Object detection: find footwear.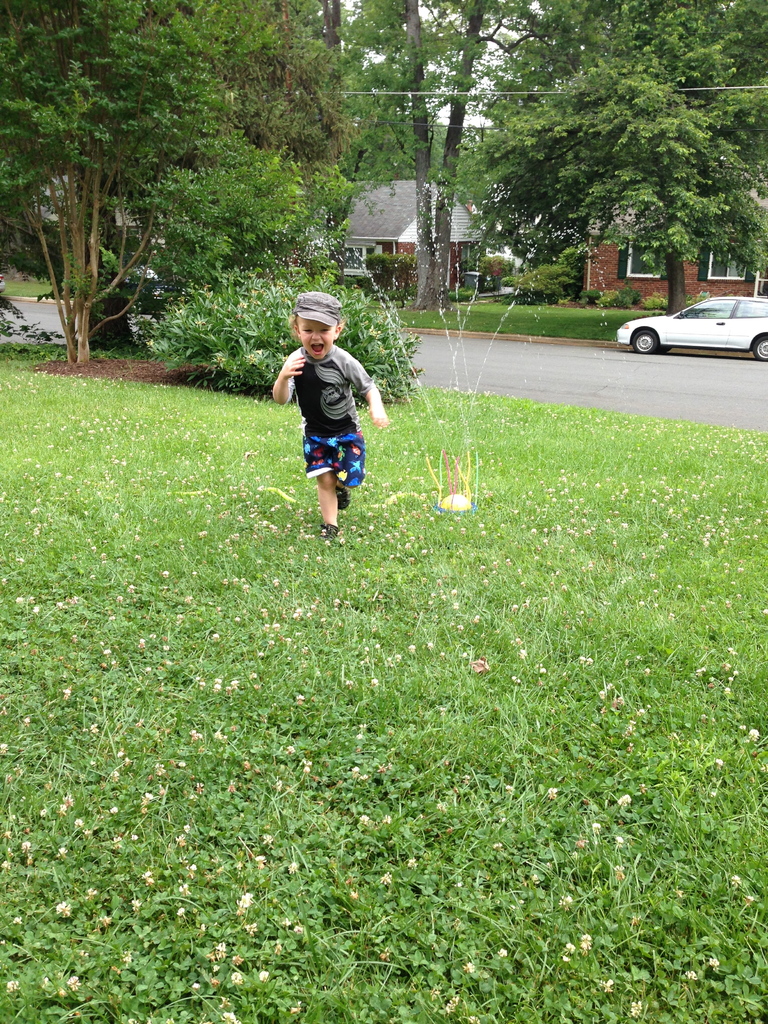
box(319, 520, 339, 540).
